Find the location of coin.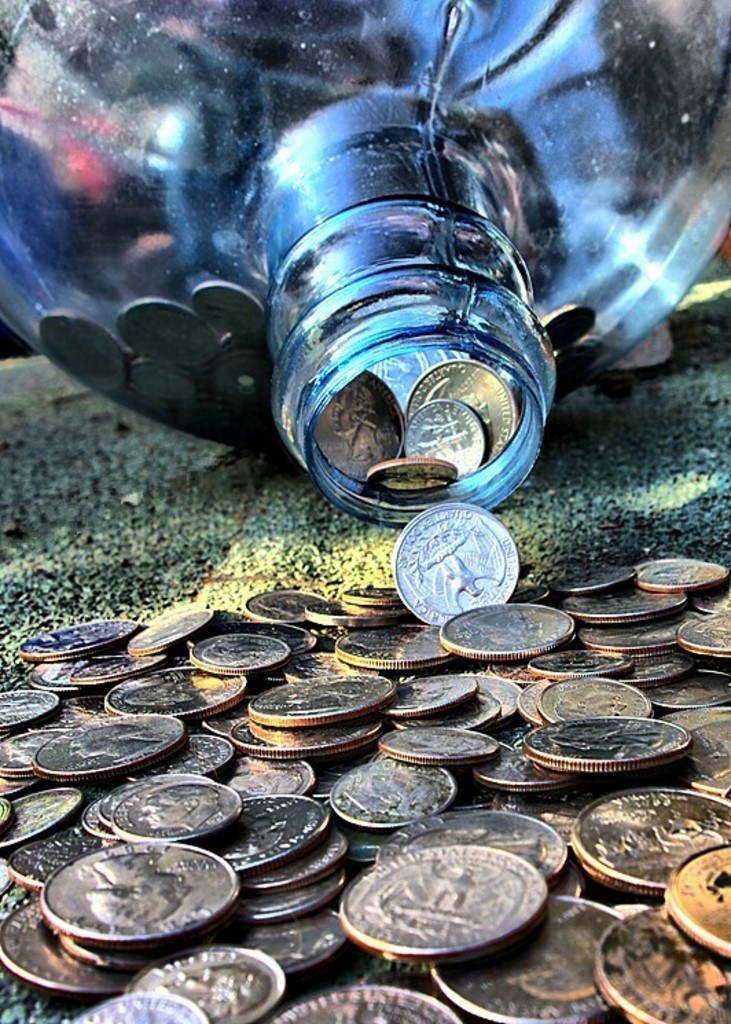
Location: box=[4, 822, 110, 893].
